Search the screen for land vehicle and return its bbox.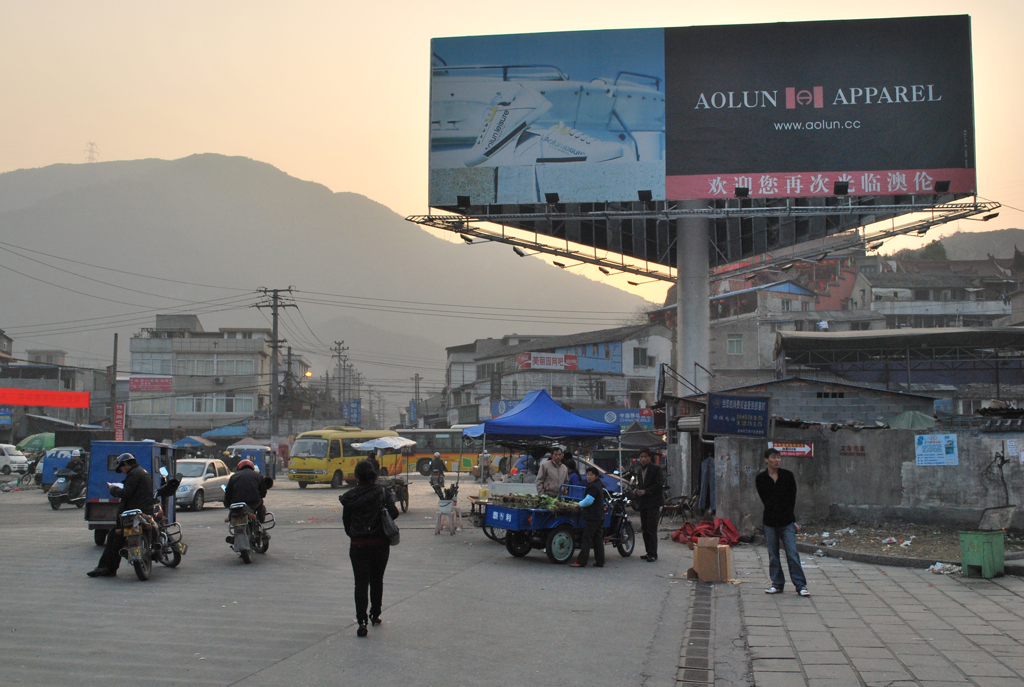
Found: bbox=[0, 442, 28, 479].
